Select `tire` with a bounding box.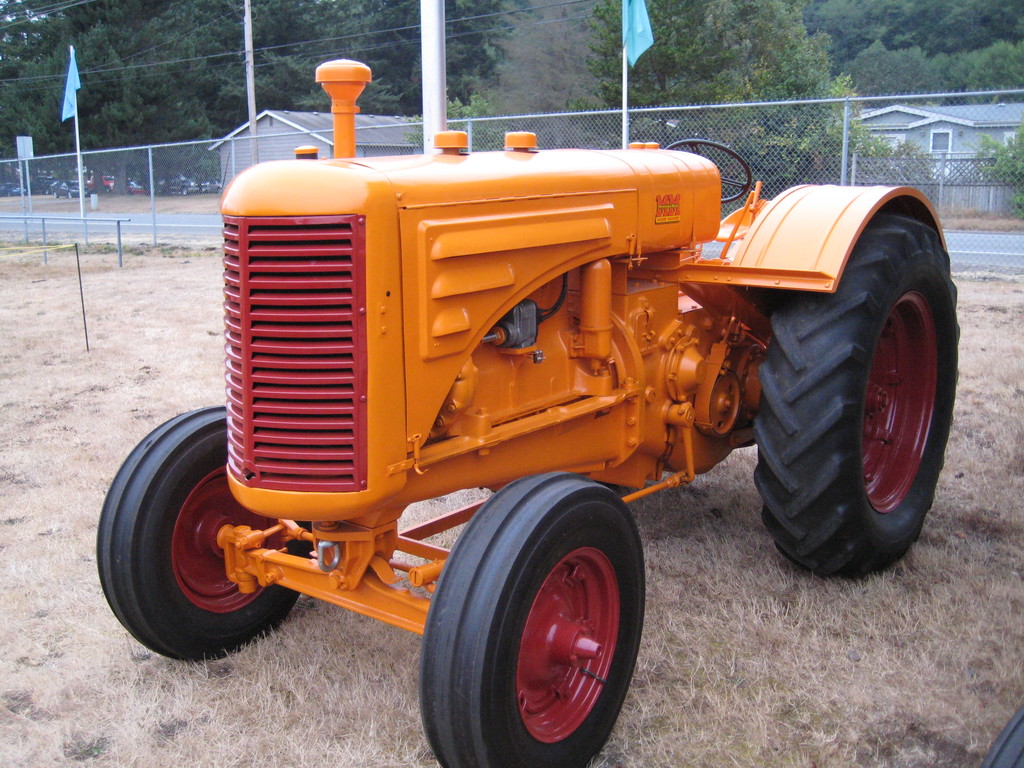
[52,188,58,195].
